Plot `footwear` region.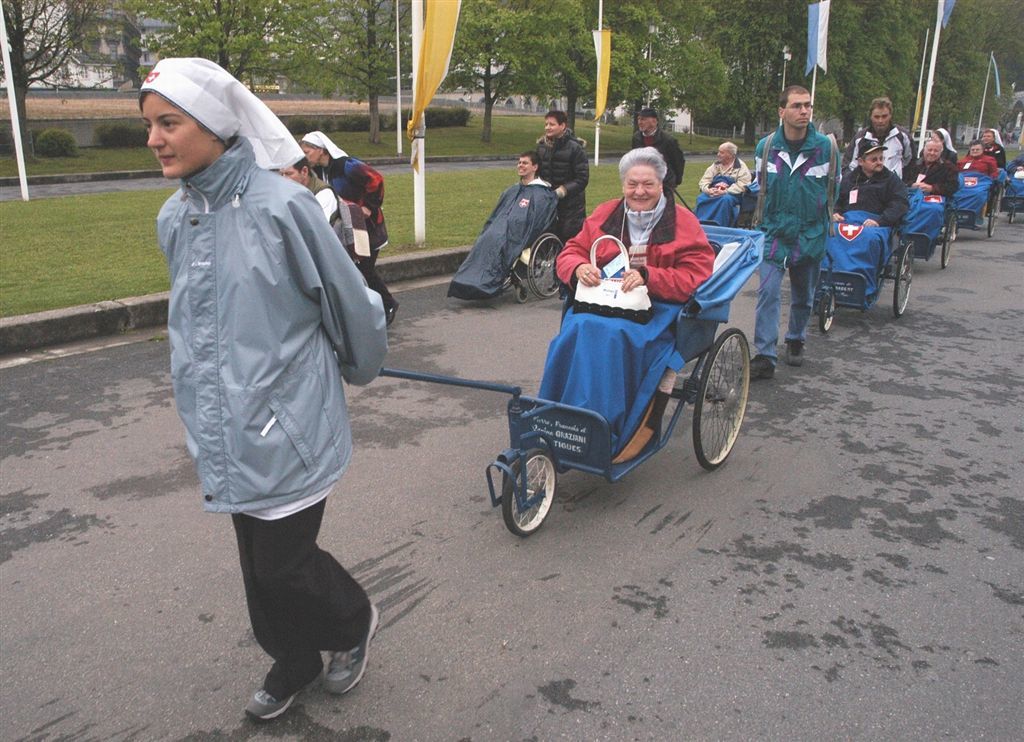
Plotted at box=[227, 658, 330, 719].
